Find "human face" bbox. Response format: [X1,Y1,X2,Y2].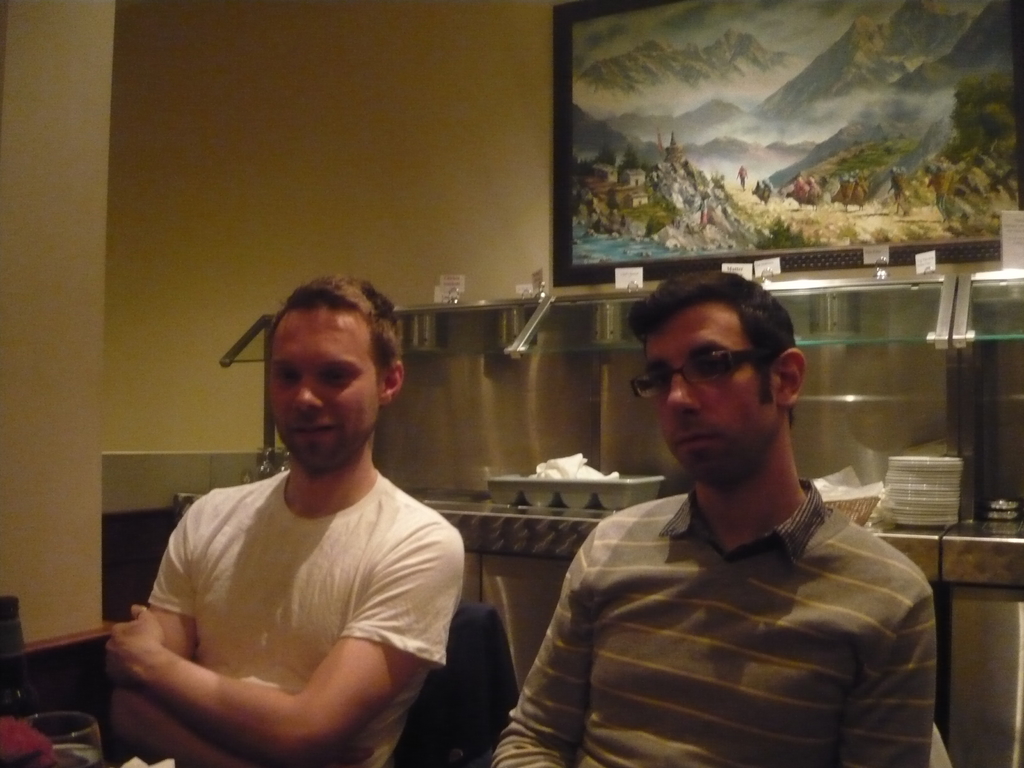
[648,301,769,475].
